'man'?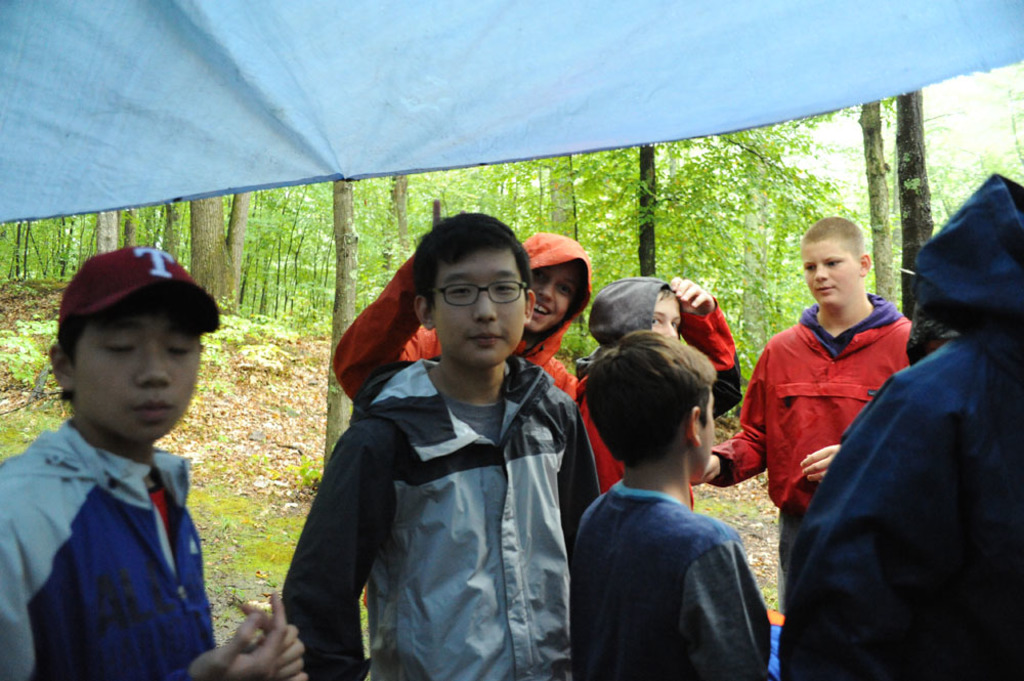
<region>280, 210, 605, 680</region>
